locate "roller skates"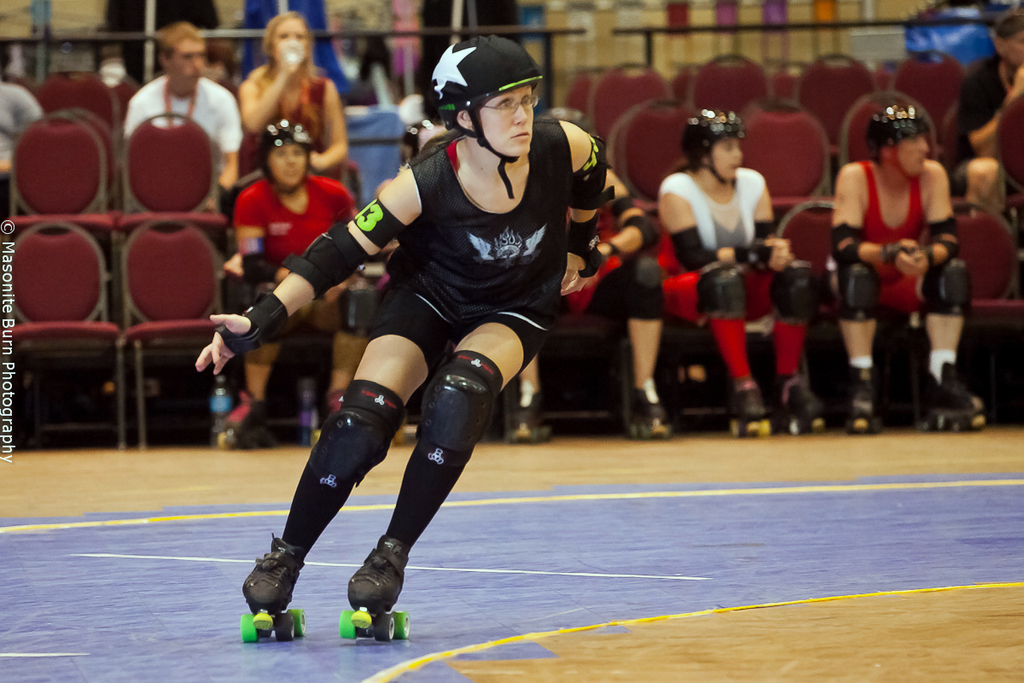
729,382,771,441
